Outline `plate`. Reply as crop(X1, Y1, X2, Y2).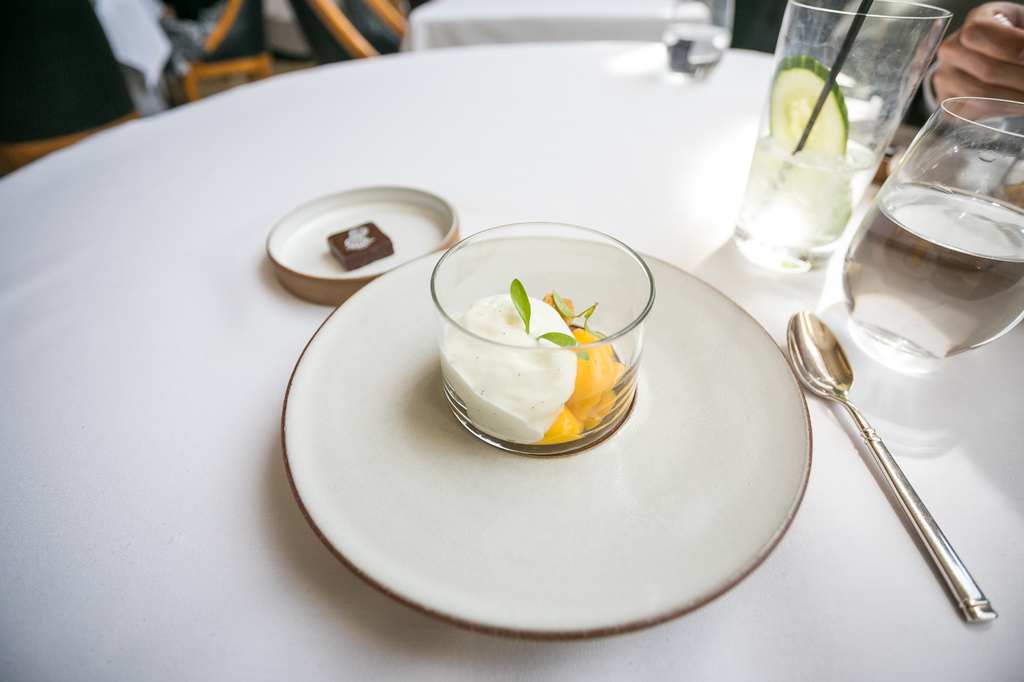
crop(260, 187, 797, 662).
